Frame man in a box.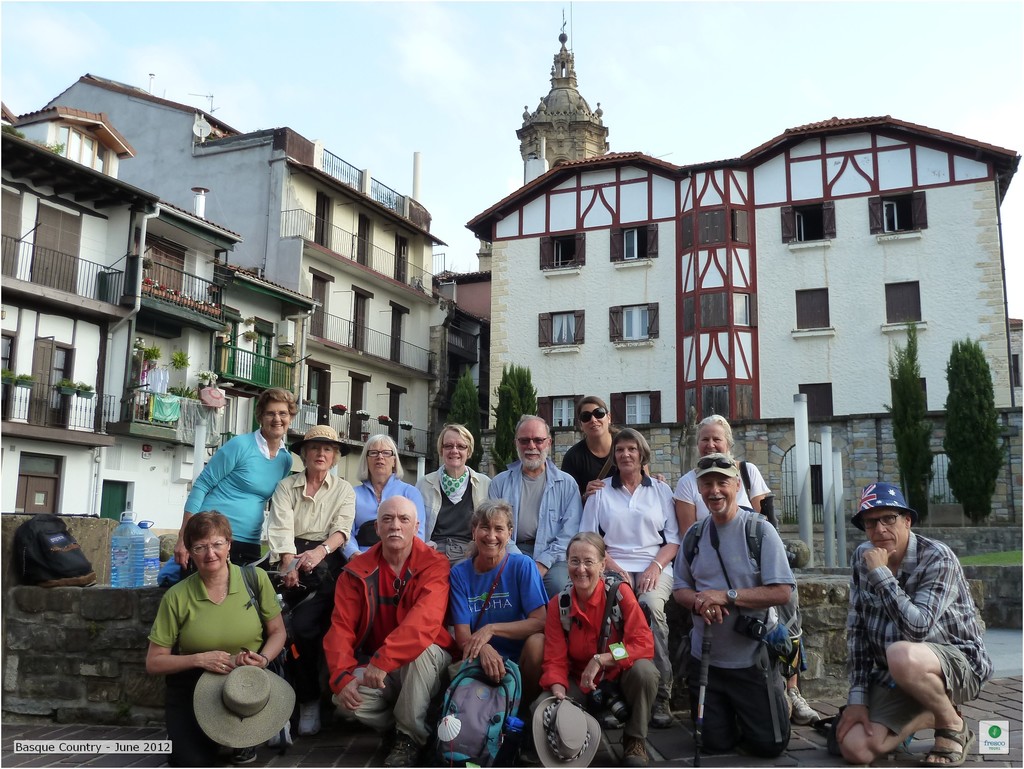
x1=669 y1=453 x2=797 y2=759.
